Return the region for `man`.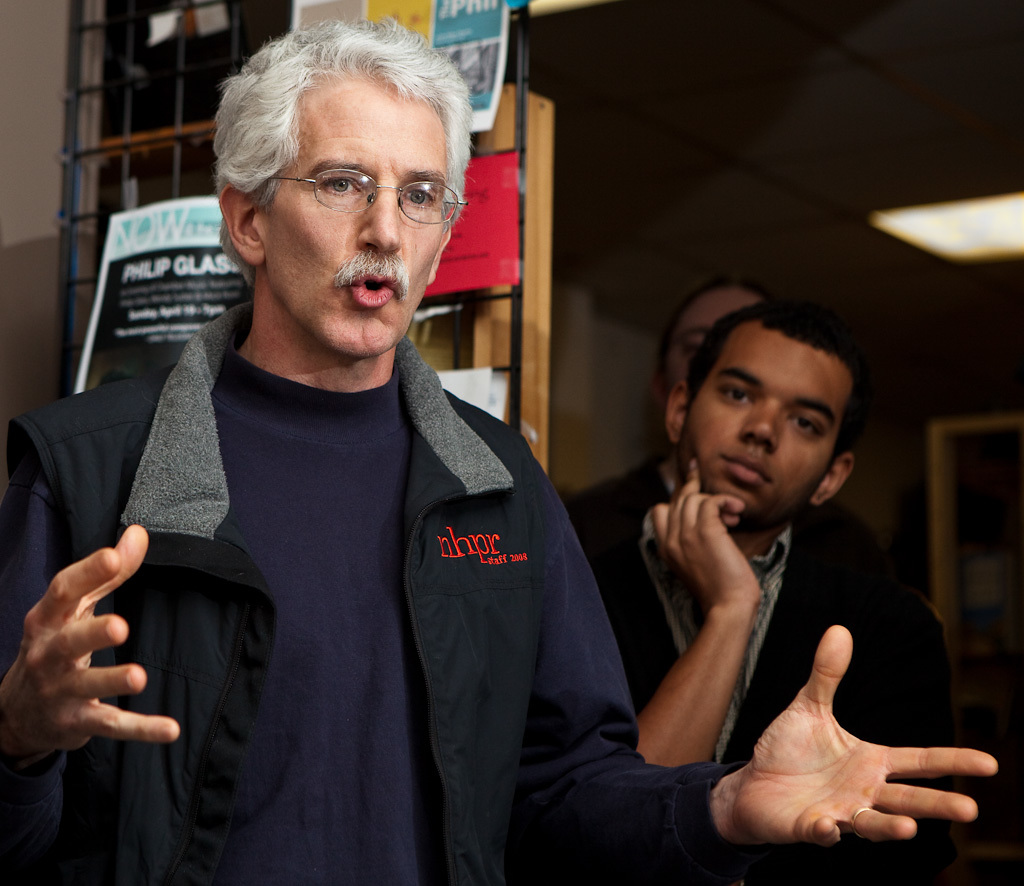
left=0, top=9, right=999, bottom=885.
